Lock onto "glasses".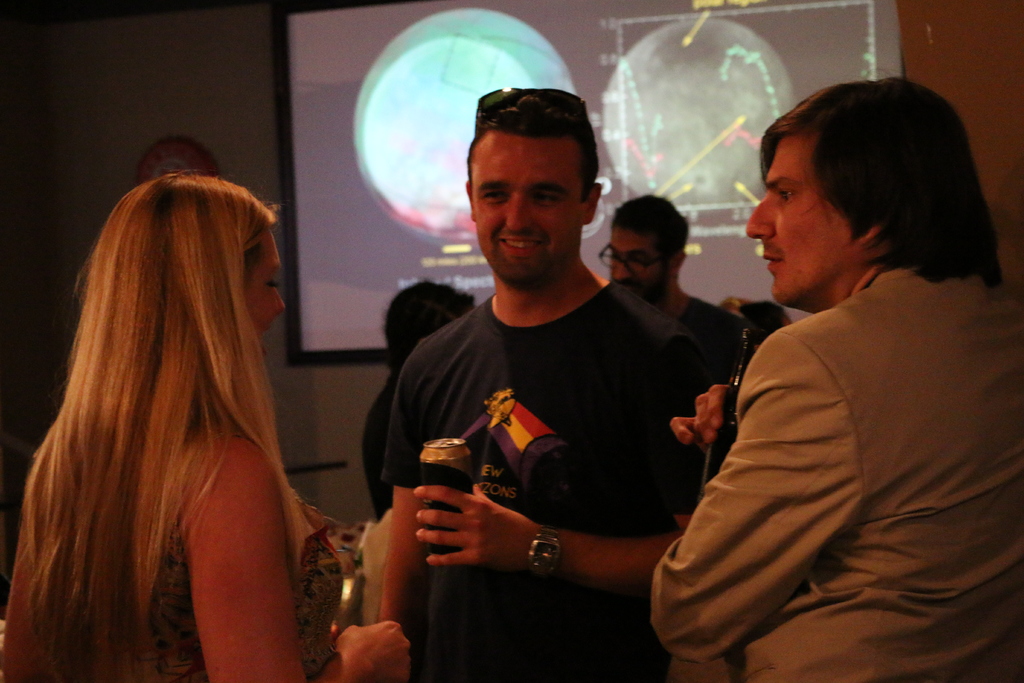
Locked: [461, 79, 601, 130].
